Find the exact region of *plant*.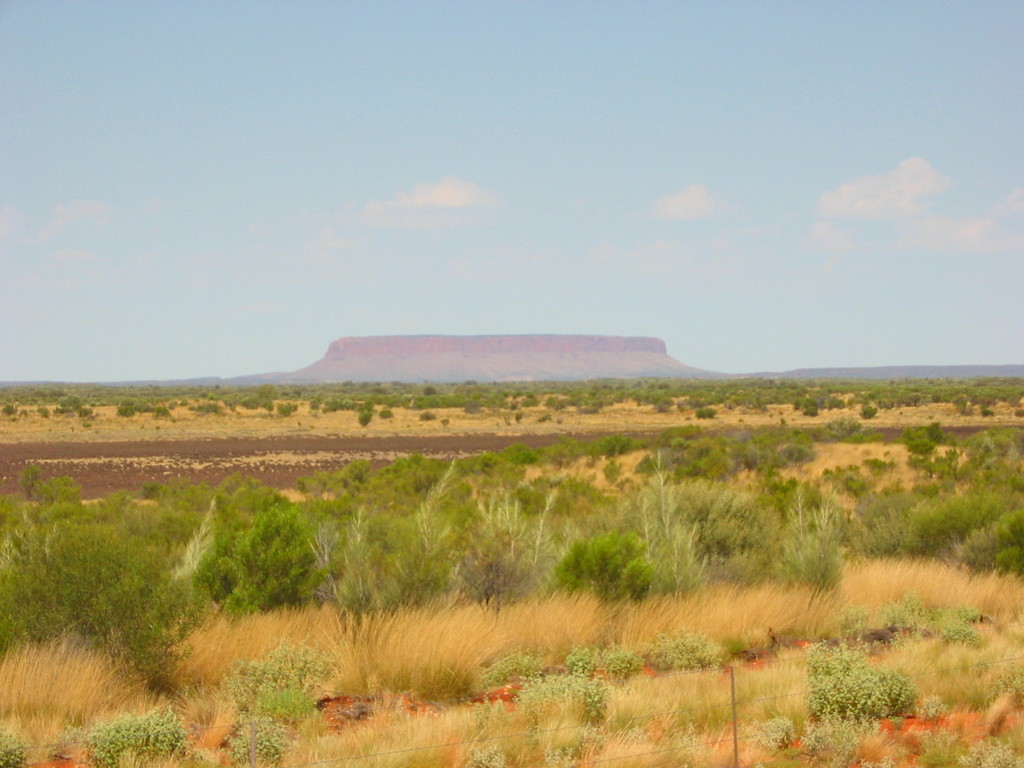
Exact region: select_region(361, 412, 372, 426).
